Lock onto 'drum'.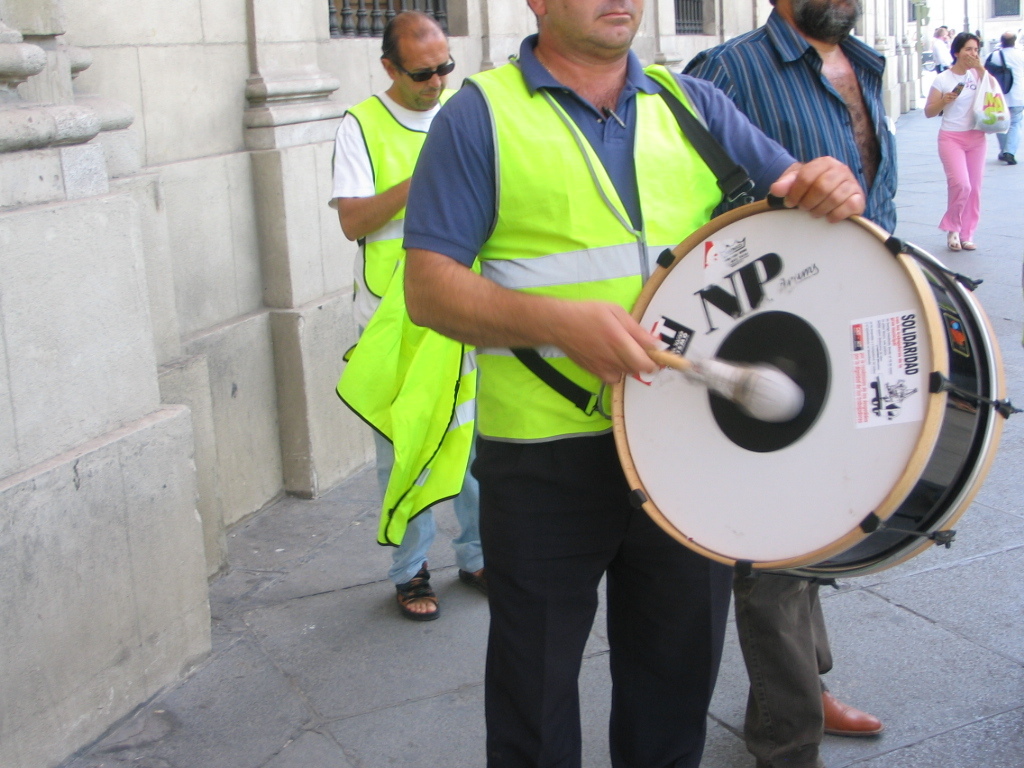
Locked: (609, 141, 996, 547).
